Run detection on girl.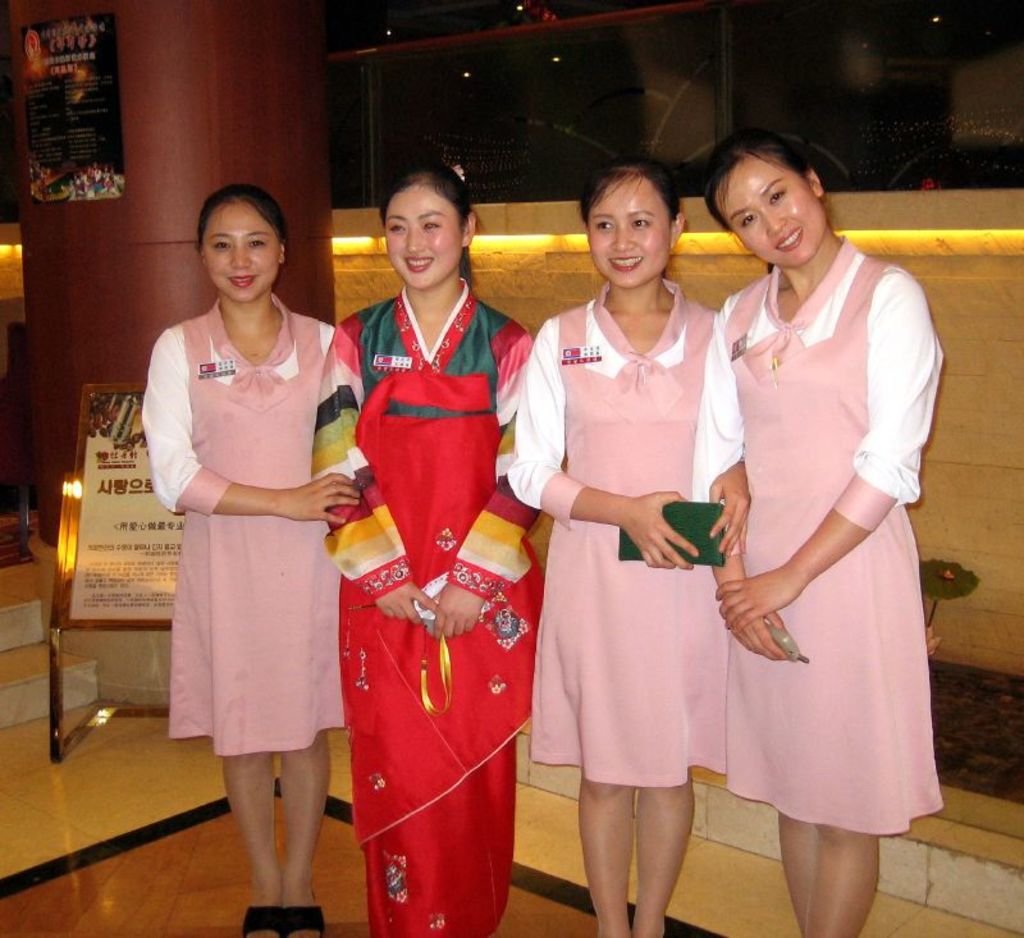
Result: {"x1": 515, "y1": 154, "x2": 750, "y2": 937}.
